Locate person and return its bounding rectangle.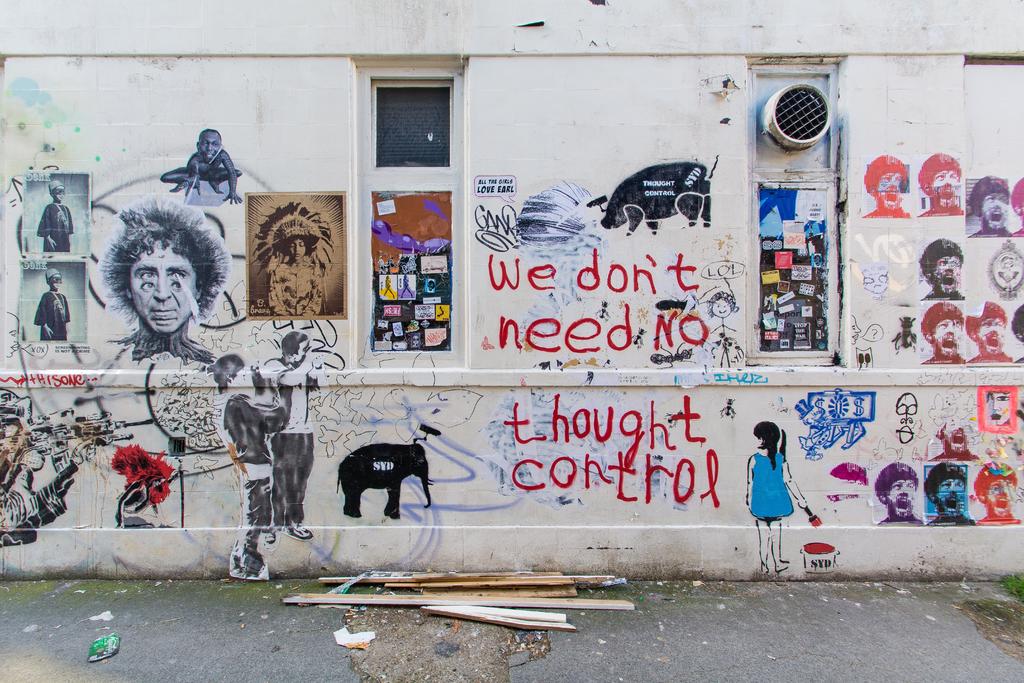
x1=922, y1=306, x2=971, y2=363.
